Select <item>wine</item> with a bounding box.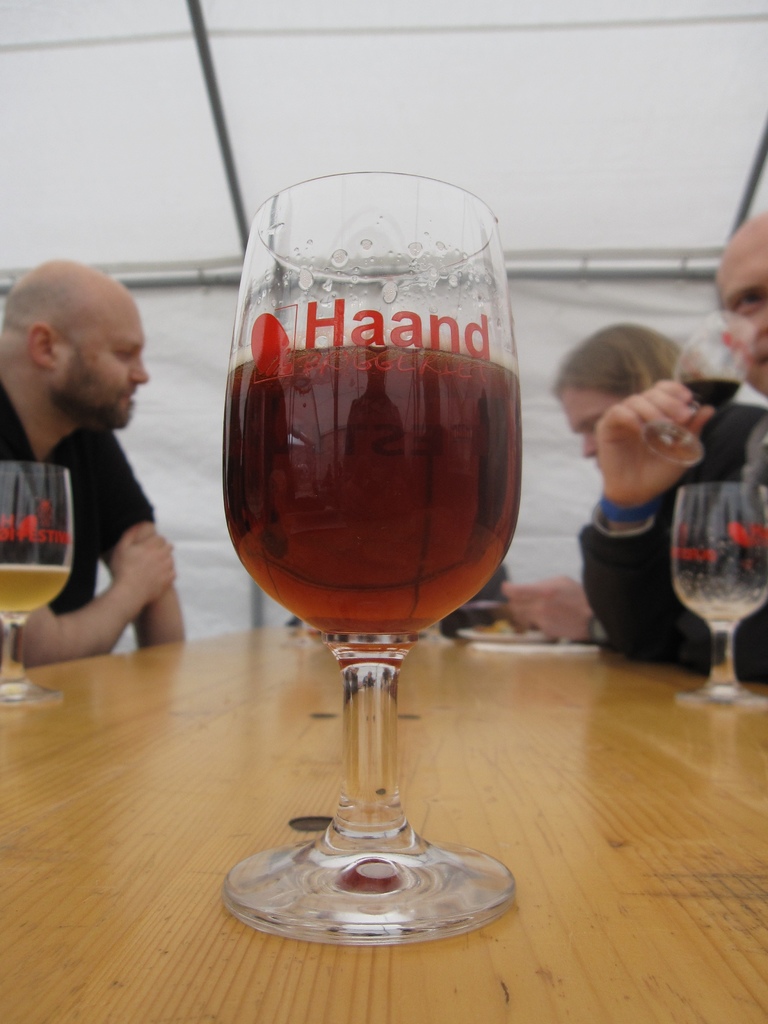
{"left": 0, "top": 562, "right": 69, "bottom": 611}.
